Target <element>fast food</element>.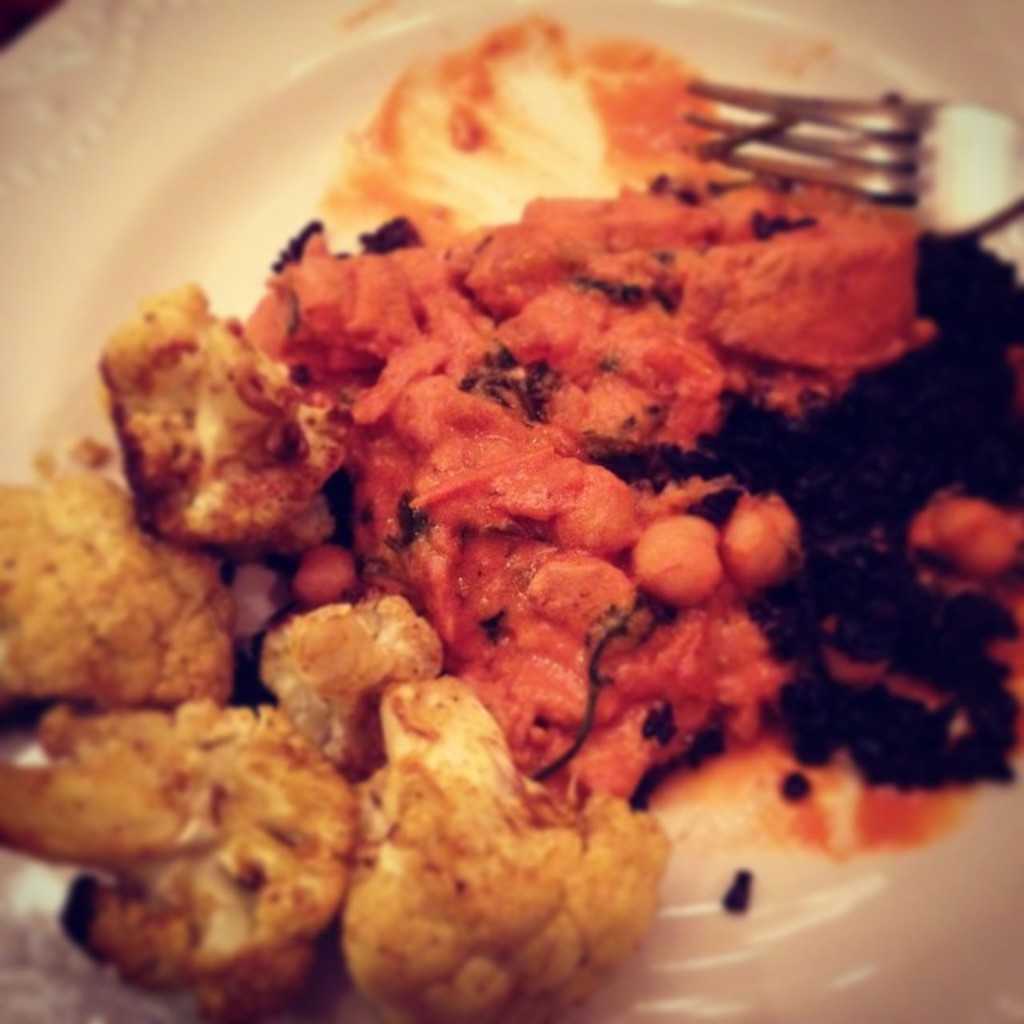
Target region: bbox=[0, 130, 1014, 1022].
